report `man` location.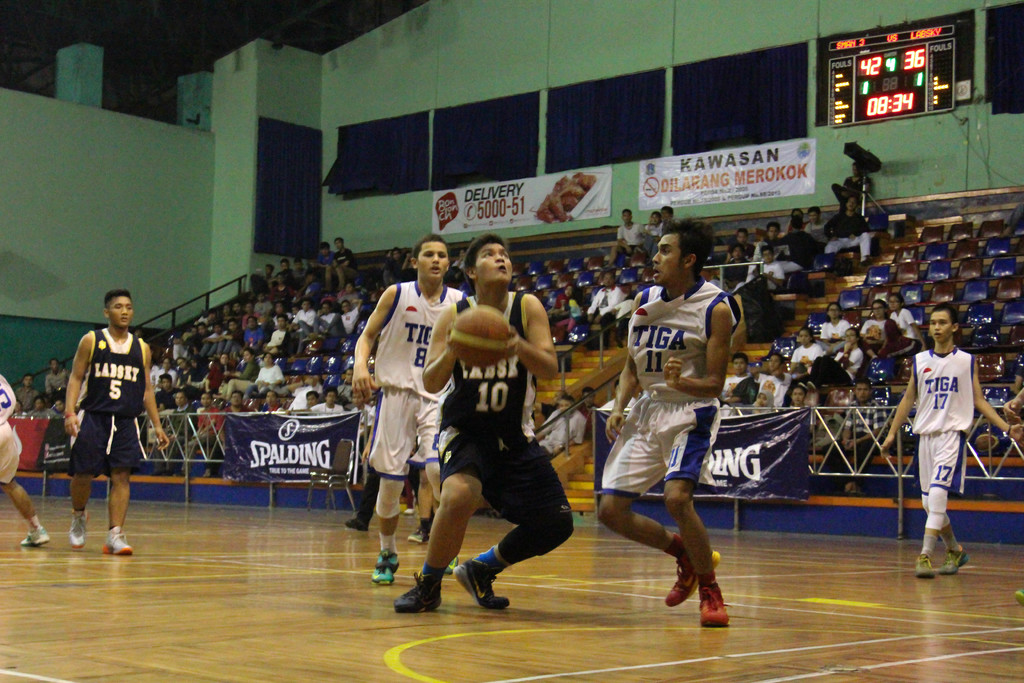
Report: 440:247:465:284.
